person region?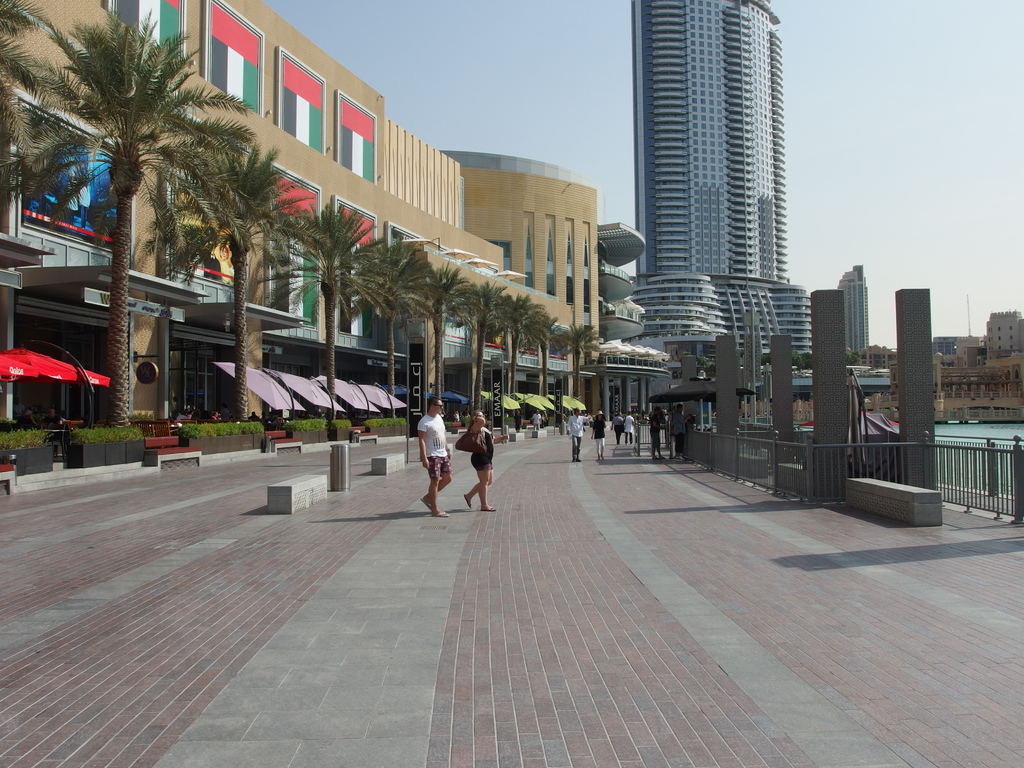
l=511, t=409, r=525, b=433
